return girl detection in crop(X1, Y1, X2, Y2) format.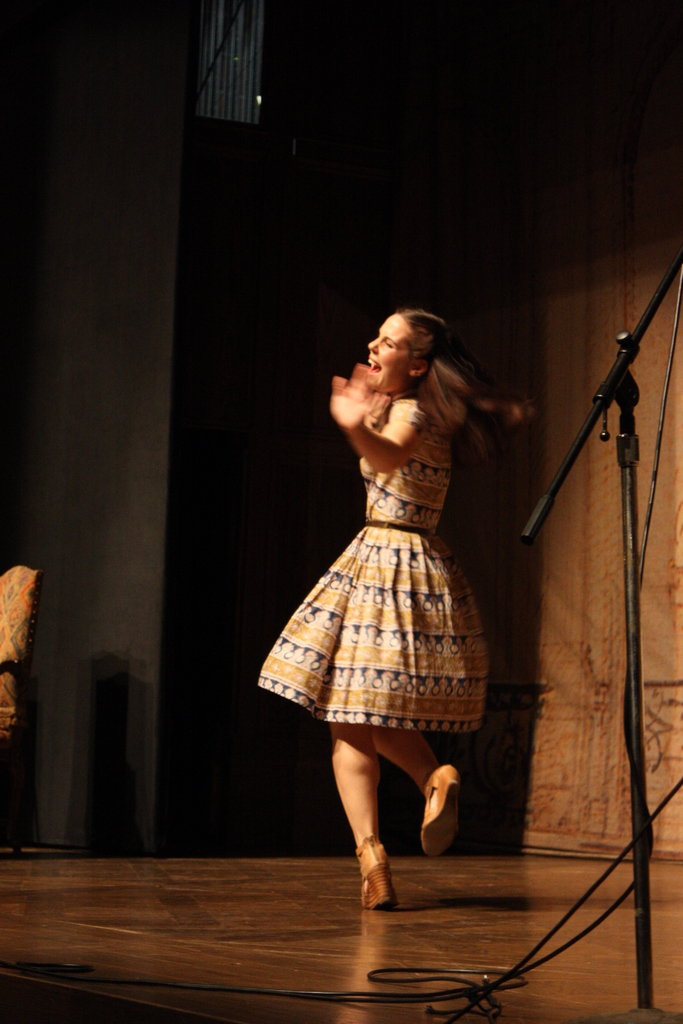
crop(253, 312, 532, 913).
